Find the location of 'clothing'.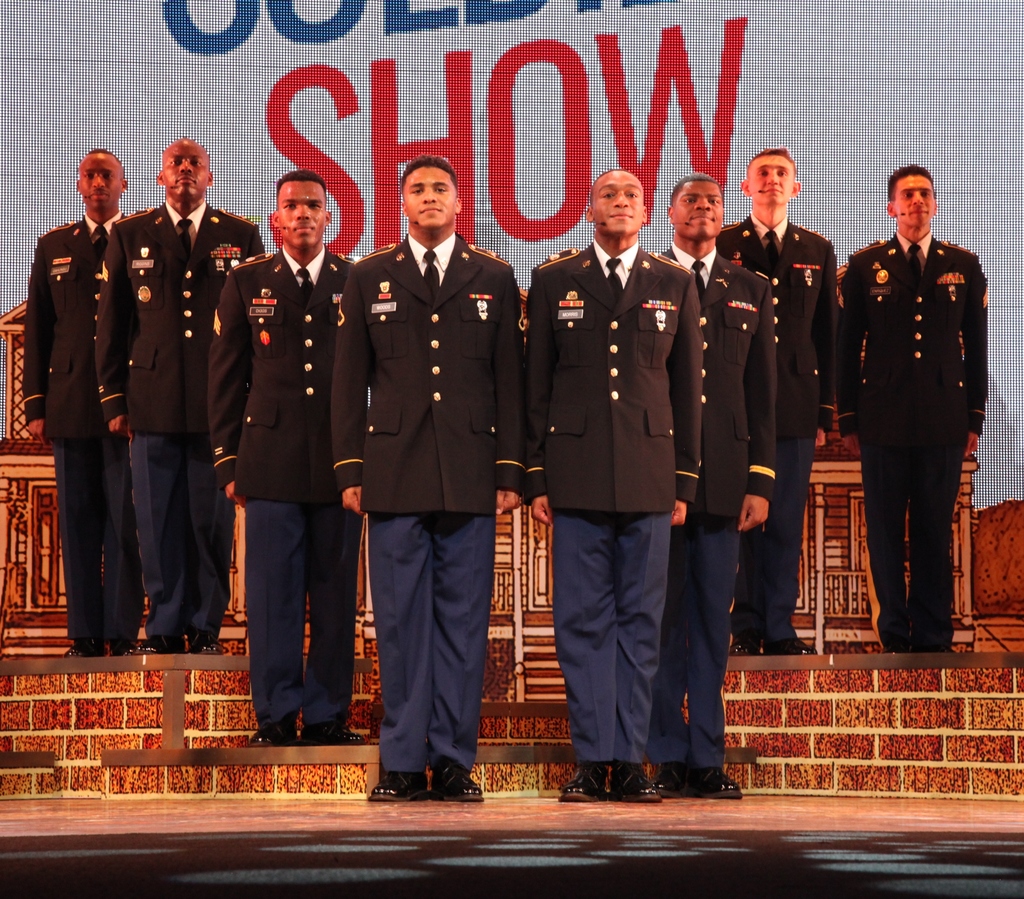
Location: 824/190/984/618.
